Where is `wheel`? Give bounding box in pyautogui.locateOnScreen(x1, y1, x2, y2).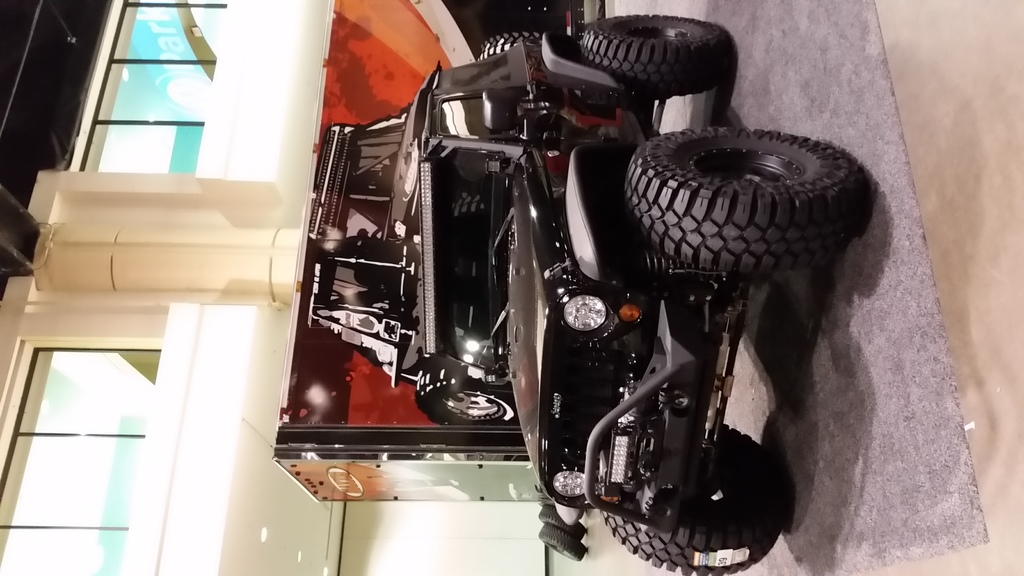
pyautogui.locateOnScreen(415, 372, 518, 426).
